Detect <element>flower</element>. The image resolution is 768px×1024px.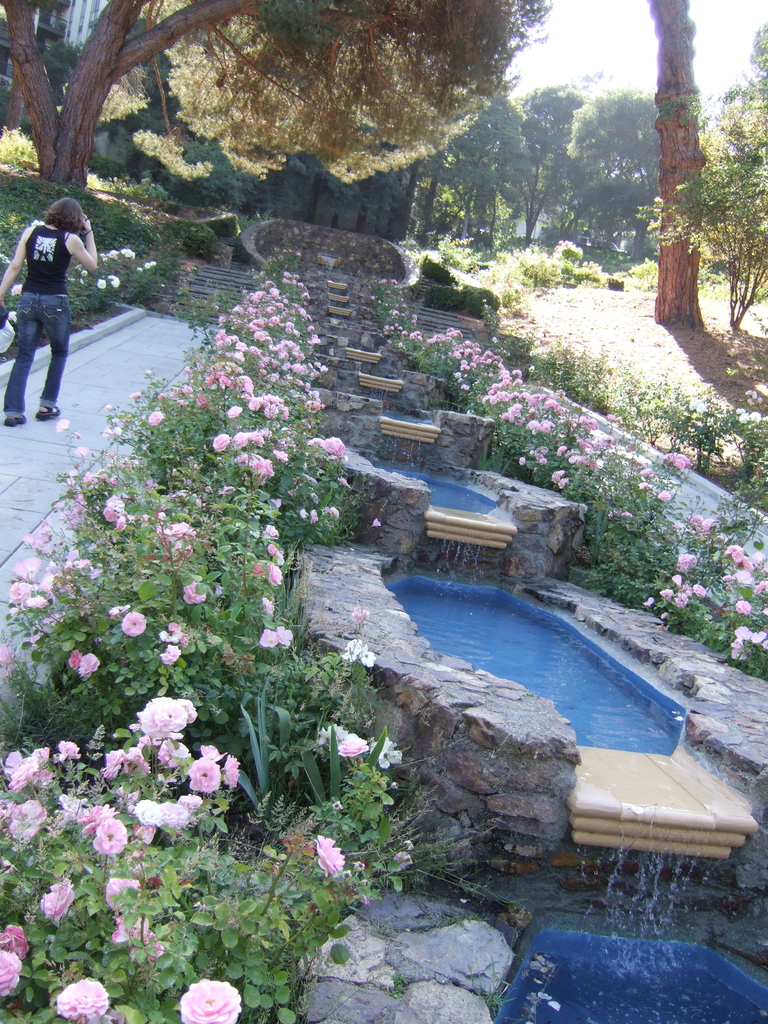
{"x1": 177, "y1": 977, "x2": 247, "y2": 1023}.
